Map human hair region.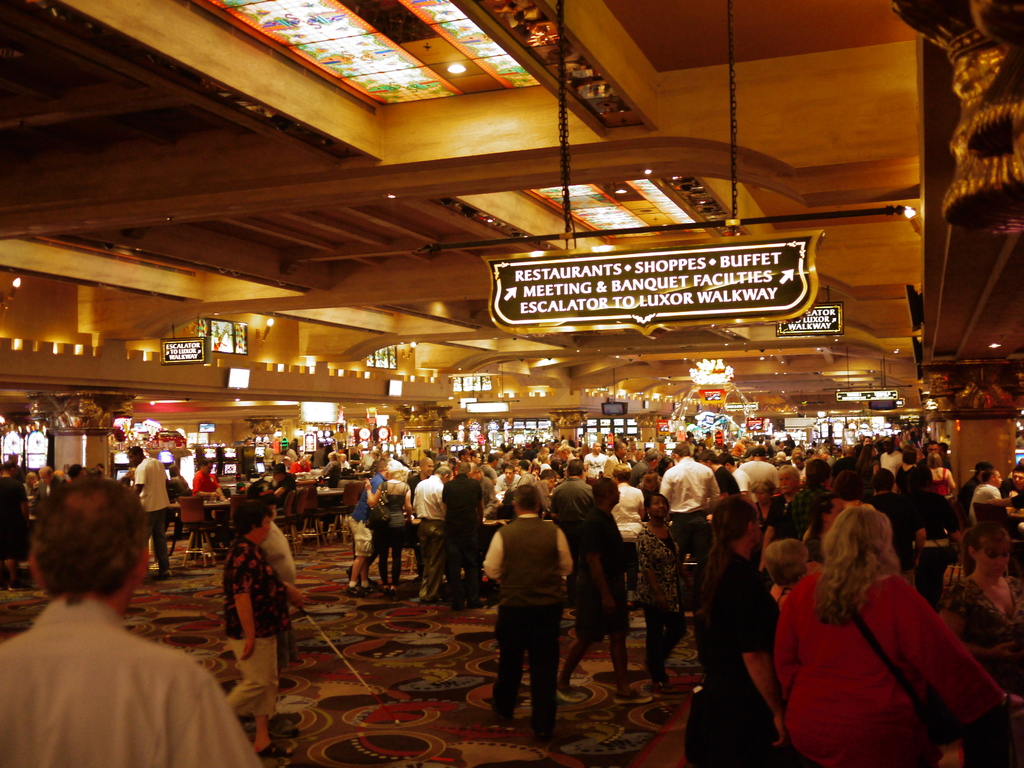
Mapped to 540:467:555:480.
